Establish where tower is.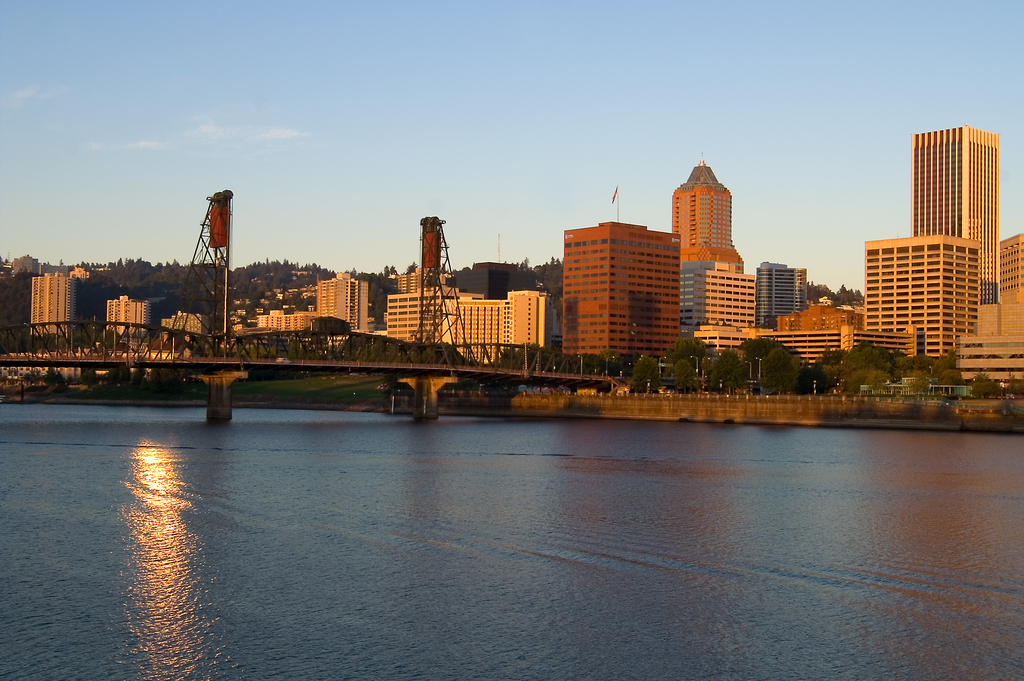
Established at detection(666, 142, 757, 352).
